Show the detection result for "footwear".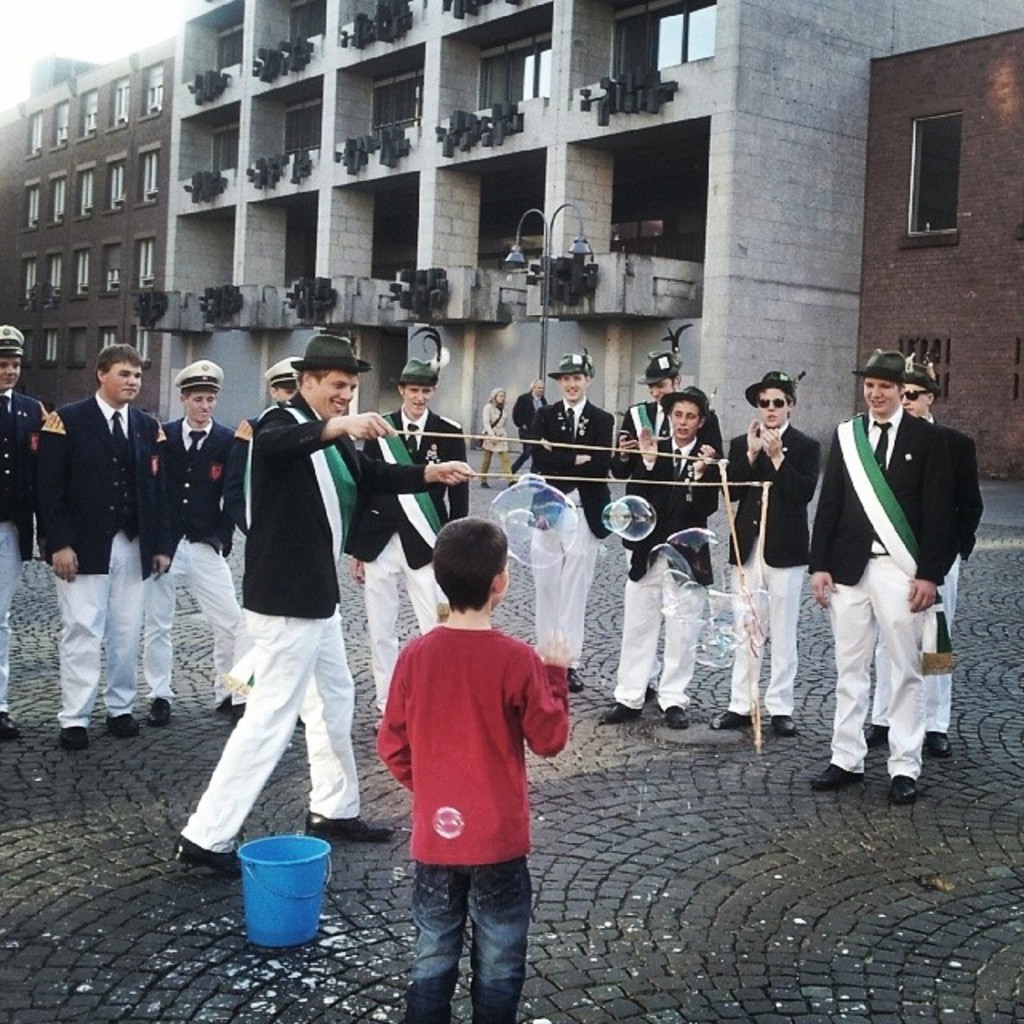
<region>168, 838, 245, 870</region>.
